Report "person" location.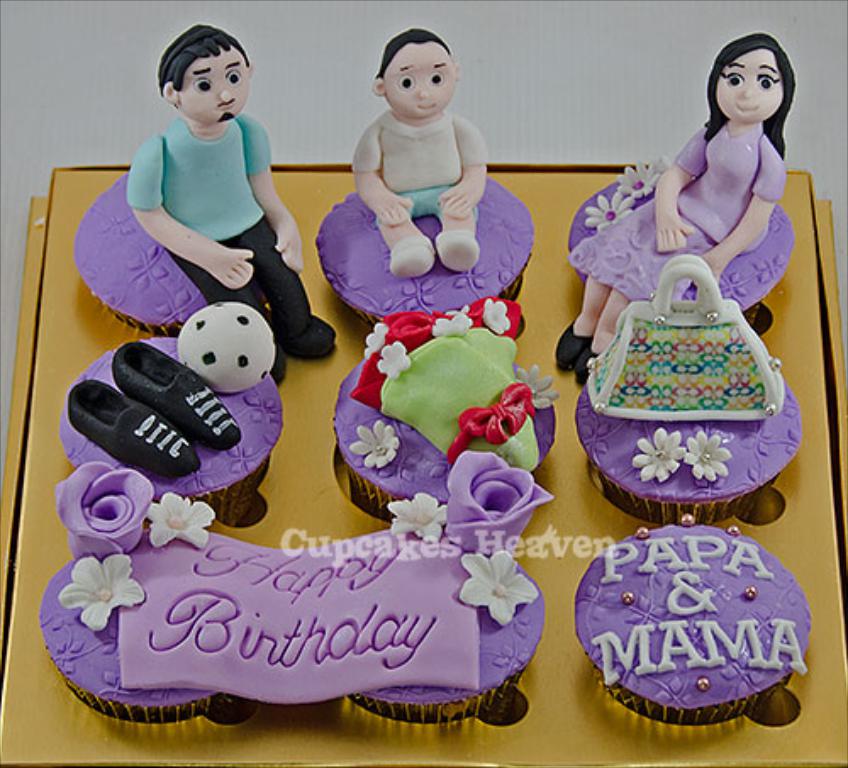
Report: (351, 25, 488, 275).
